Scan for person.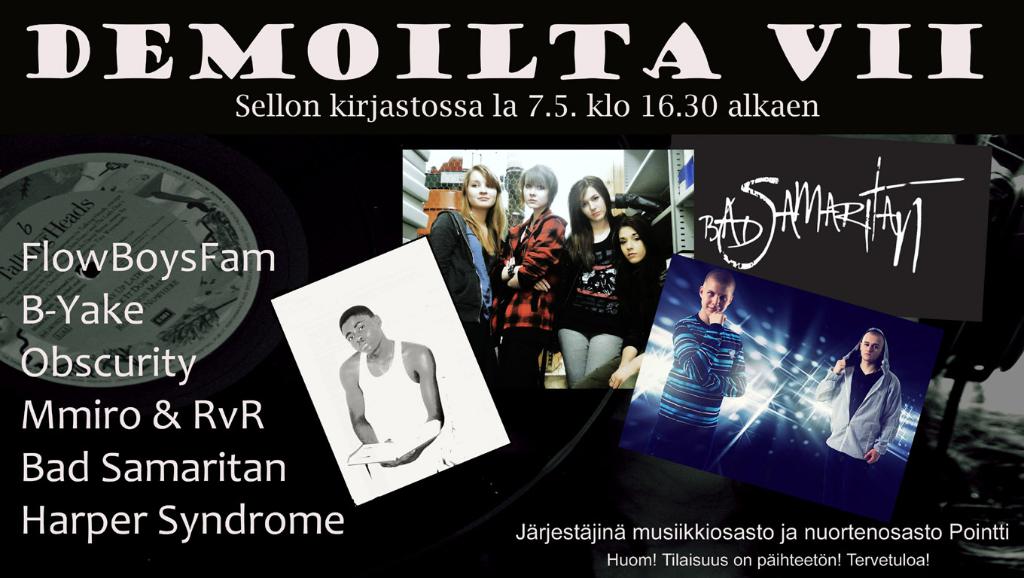
Scan result: pyautogui.locateOnScreen(562, 177, 627, 396).
